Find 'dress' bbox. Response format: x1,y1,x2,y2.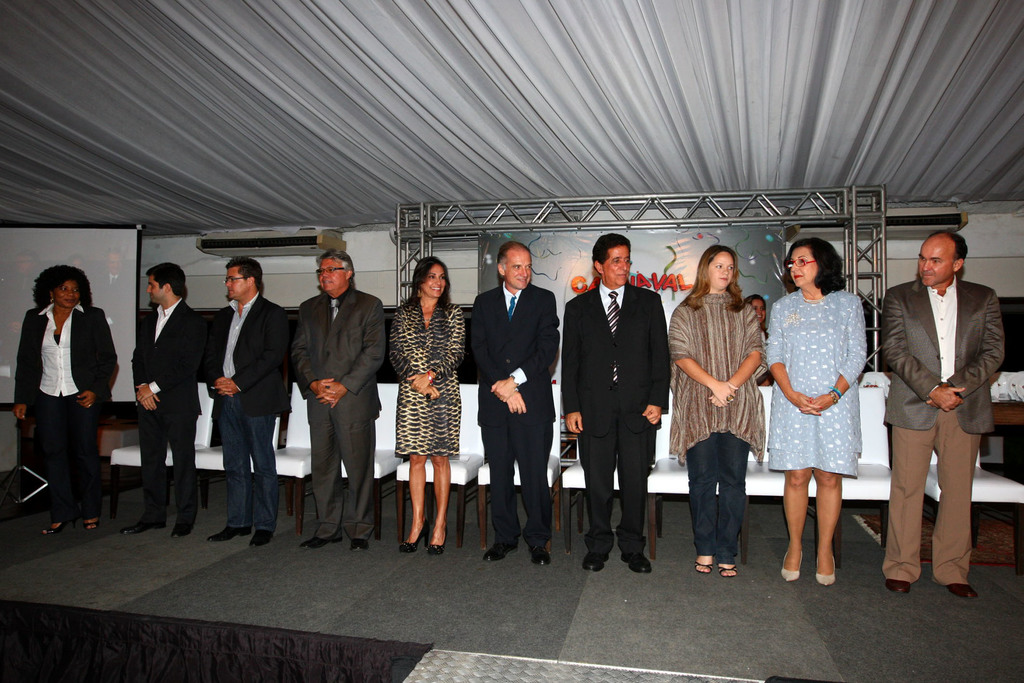
395,300,458,458.
